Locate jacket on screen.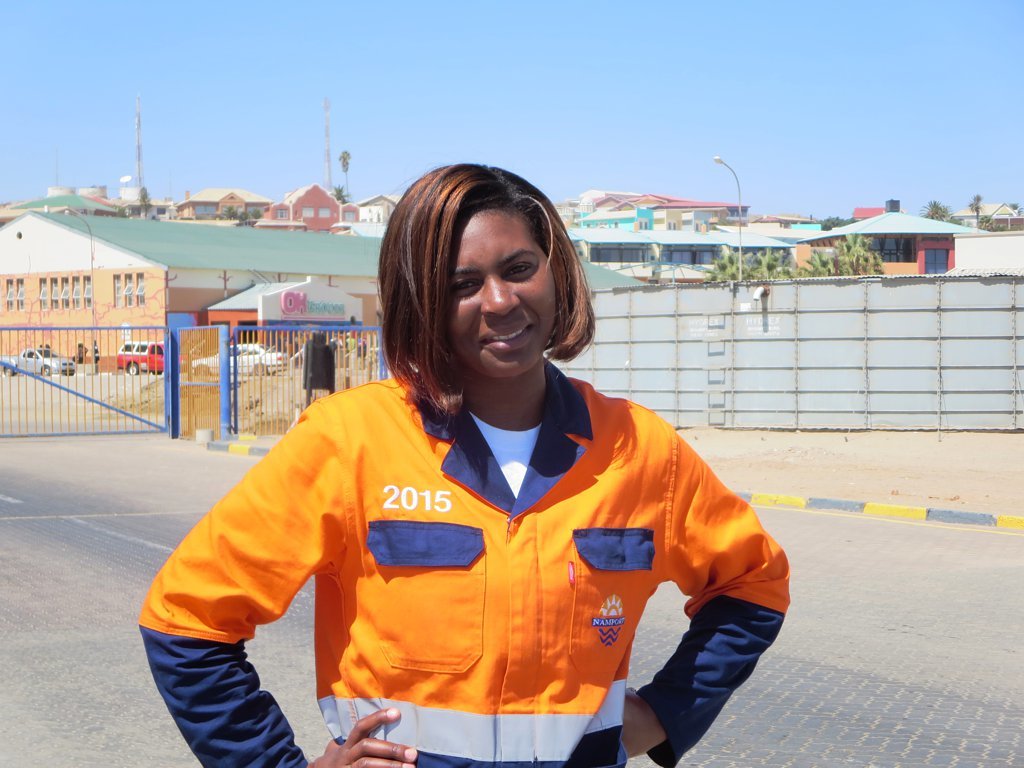
On screen at crop(167, 307, 763, 765).
